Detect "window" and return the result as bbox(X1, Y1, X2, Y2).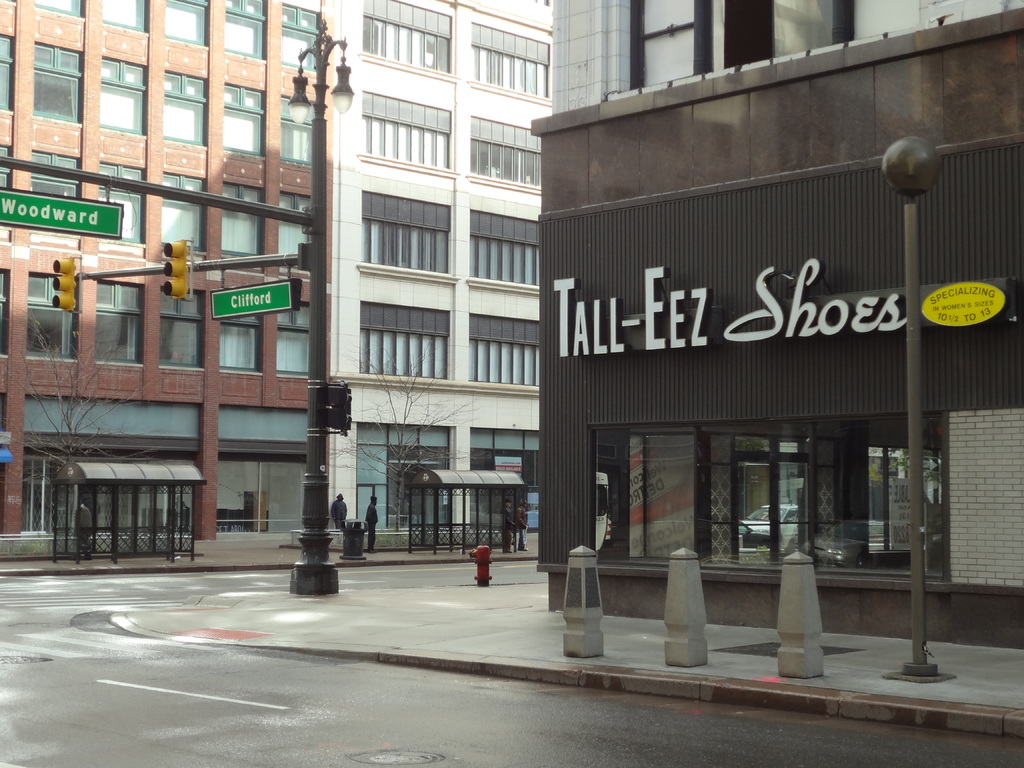
bbox(221, 314, 262, 373).
